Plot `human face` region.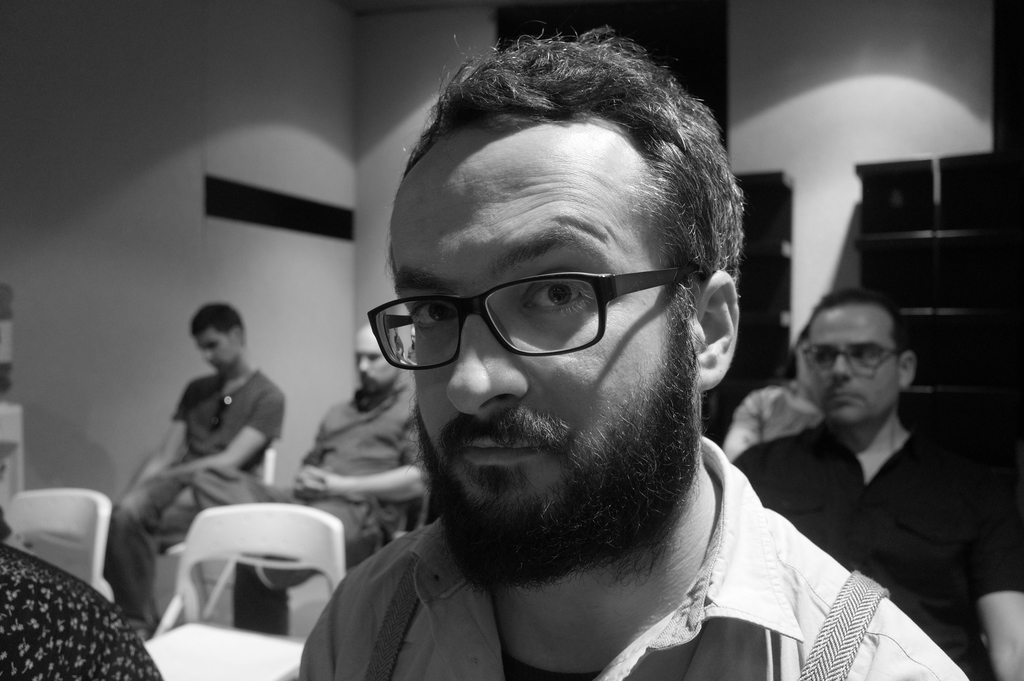
Plotted at region(395, 126, 695, 570).
